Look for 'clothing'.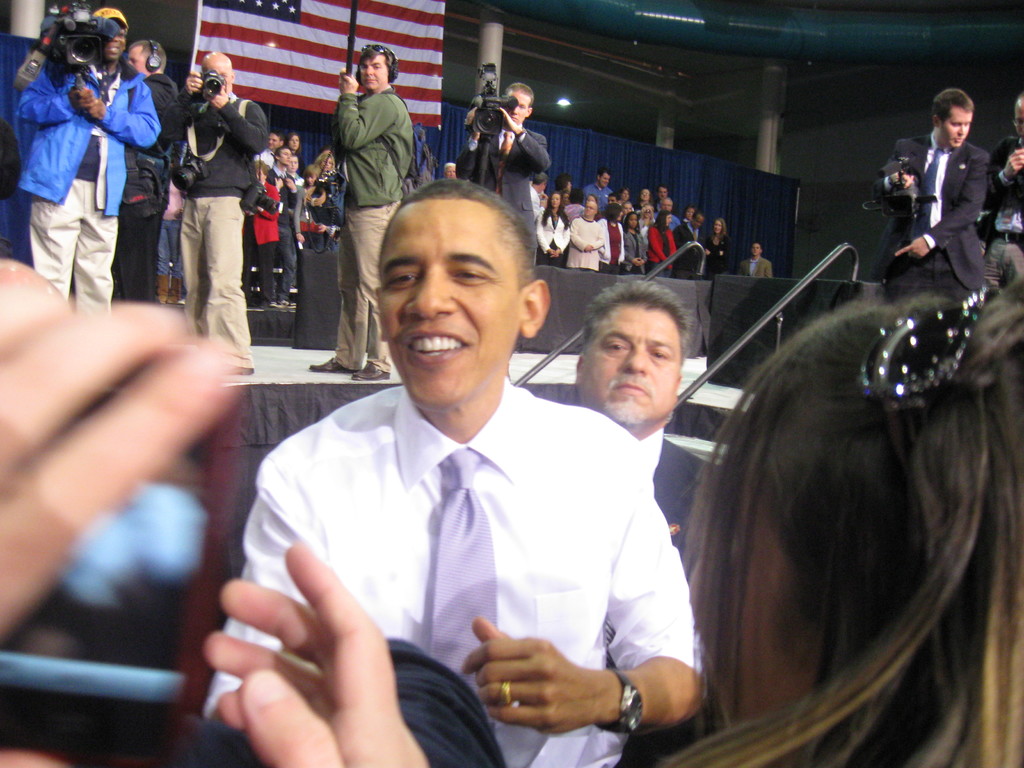
Found: [474,104,552,278].
